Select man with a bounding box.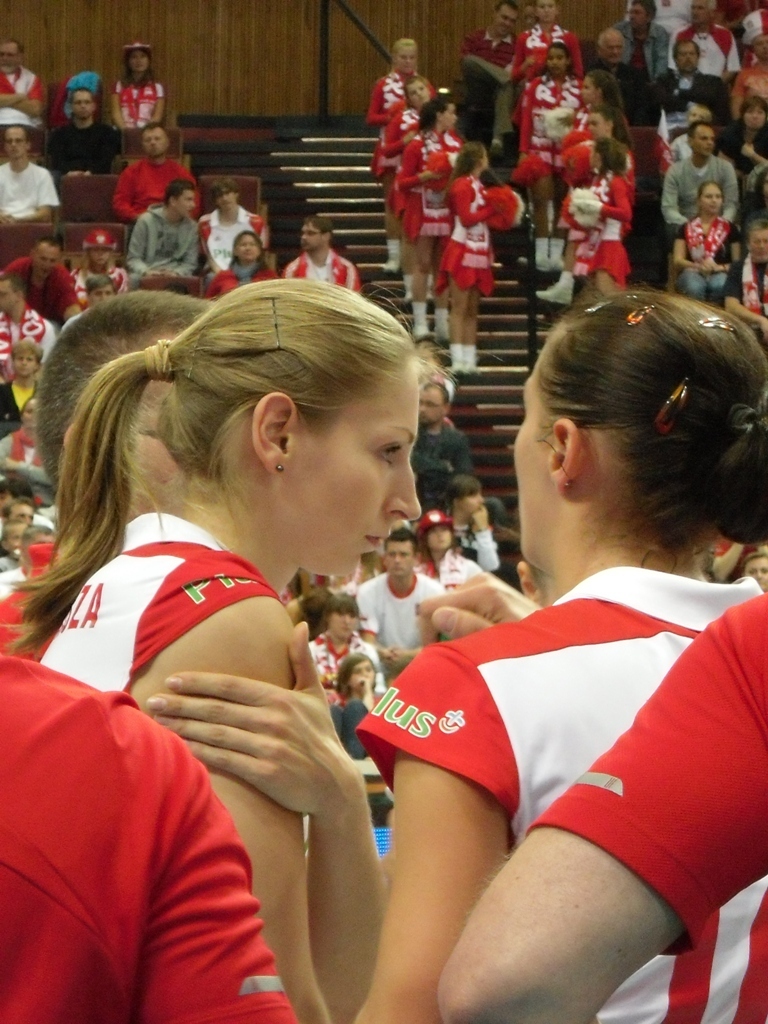
{"x1": 658, "y1": 118, "x2": 739, "y2": 228}.
